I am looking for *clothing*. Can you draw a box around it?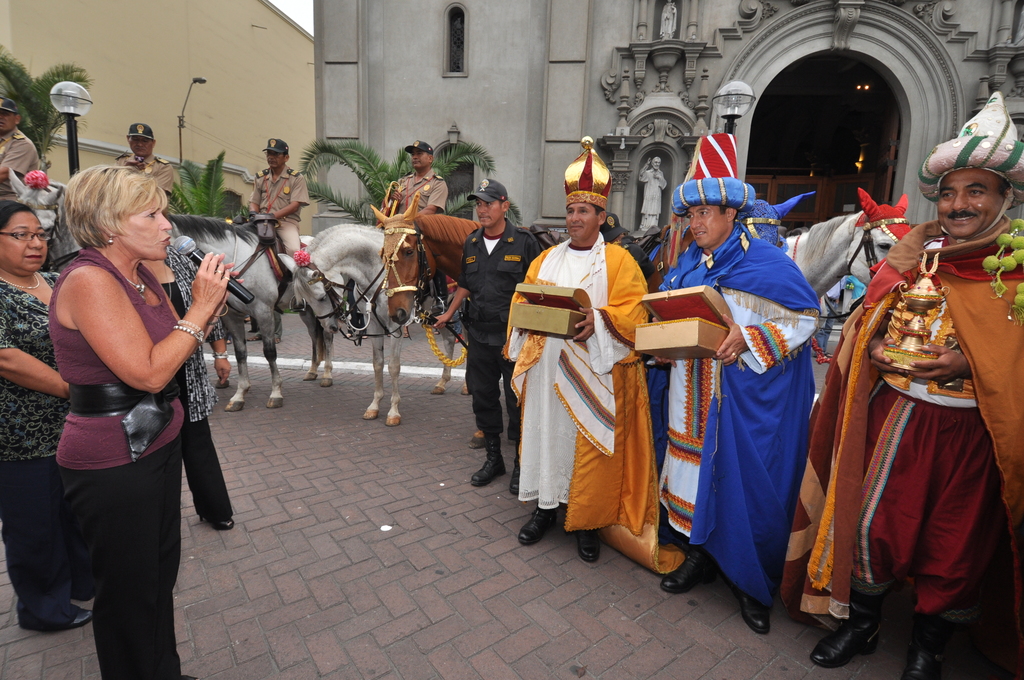
Sure, the bounding box is (56,243,181,679).
